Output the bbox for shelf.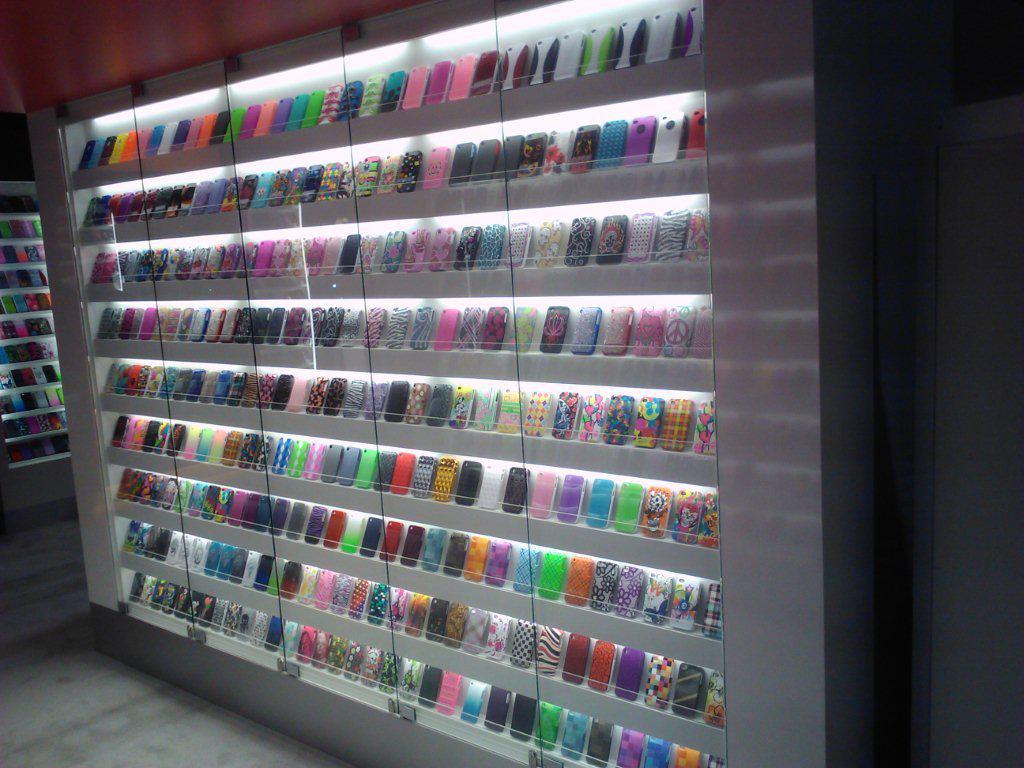
bbox=(30, 0, 880, 767).
